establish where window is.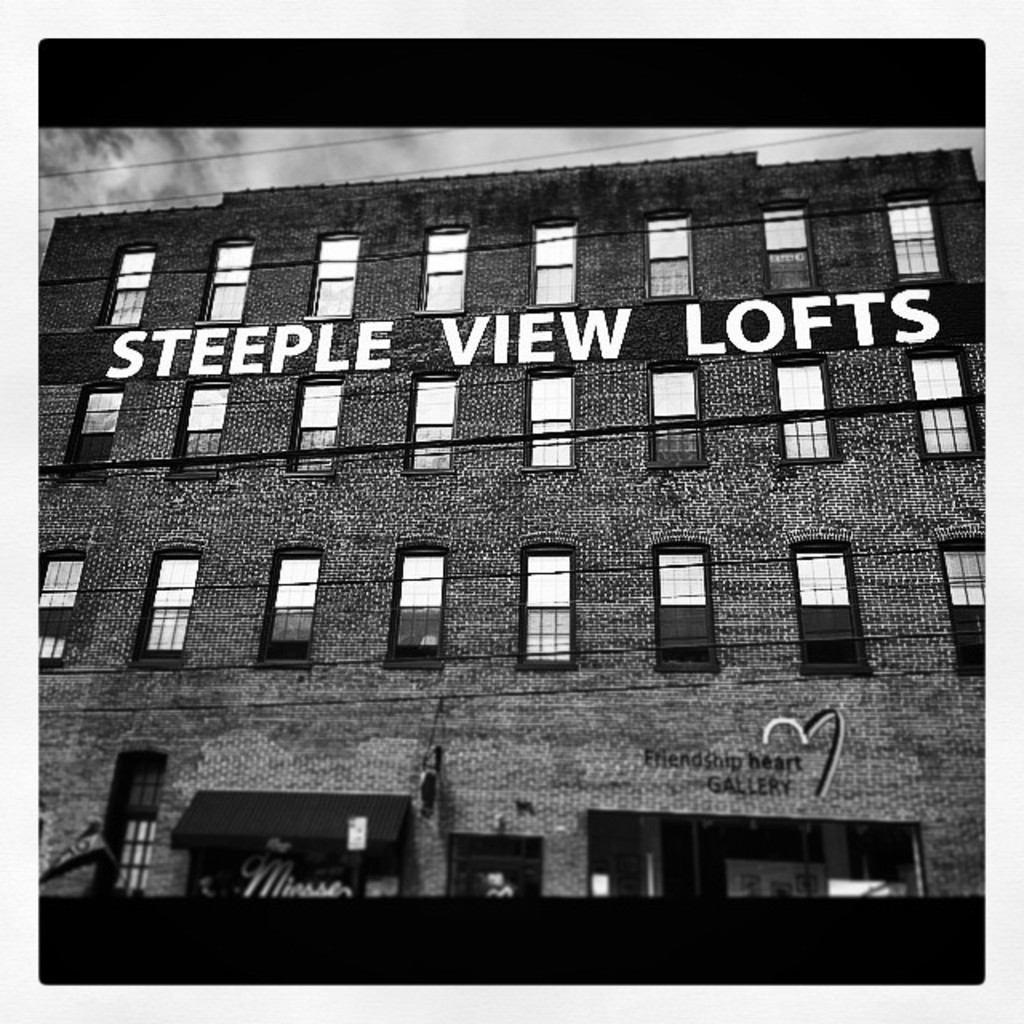
Established at (left=755, top=202, right=827, bottom=306).
